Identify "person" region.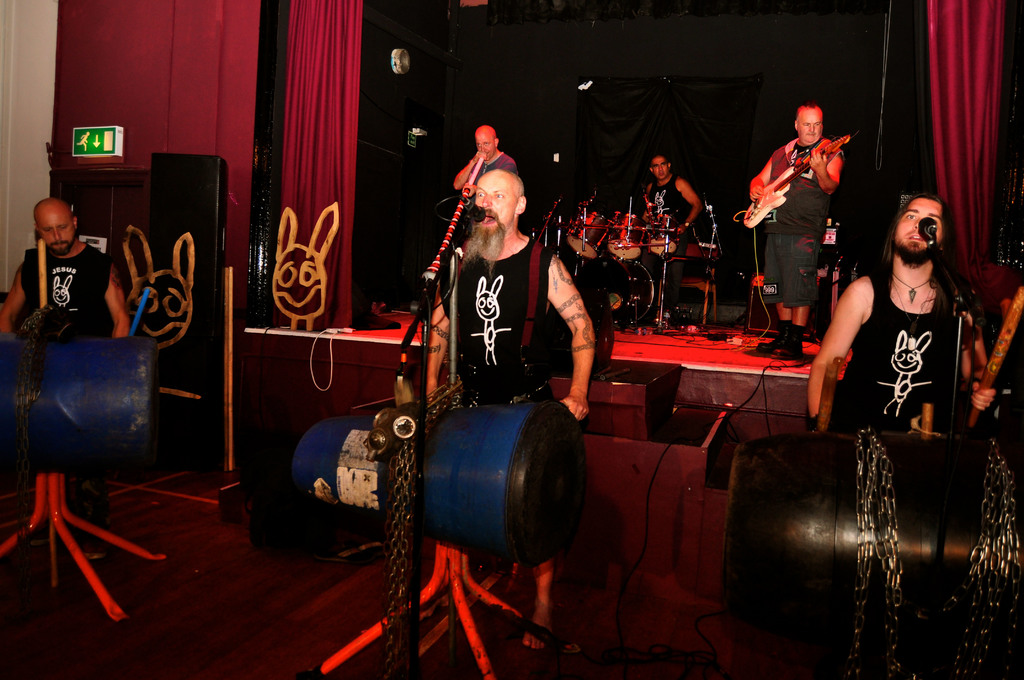
Region: region(452, 125, 518, 235).
